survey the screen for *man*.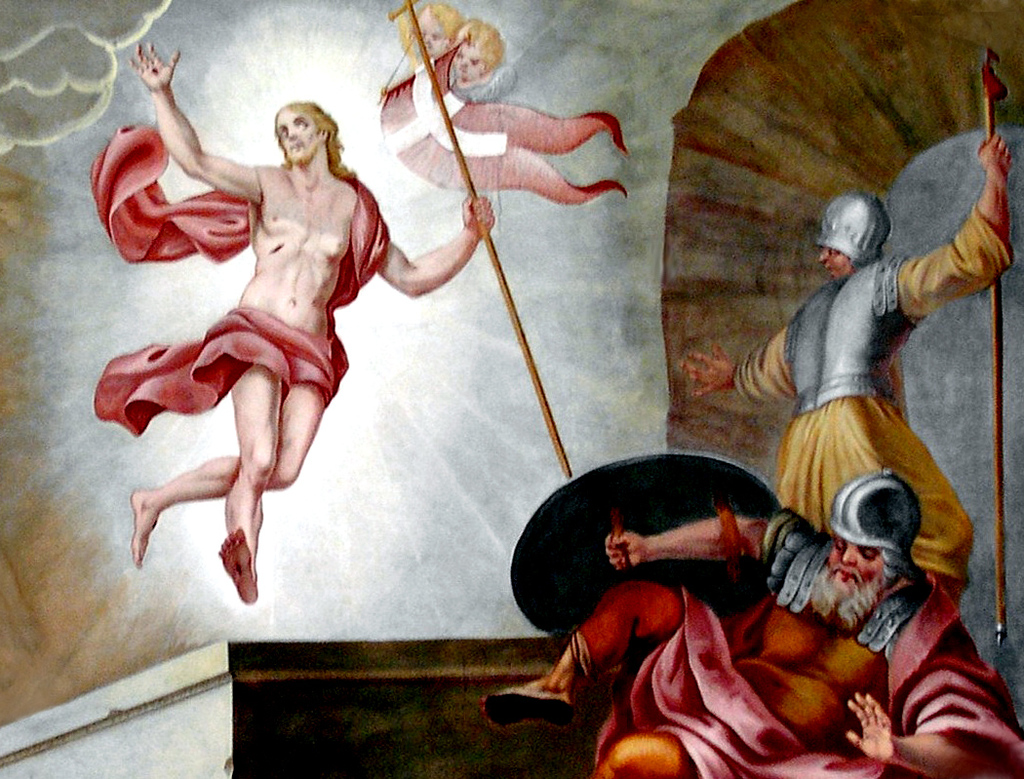
Survey found: 91/58/418/616.
